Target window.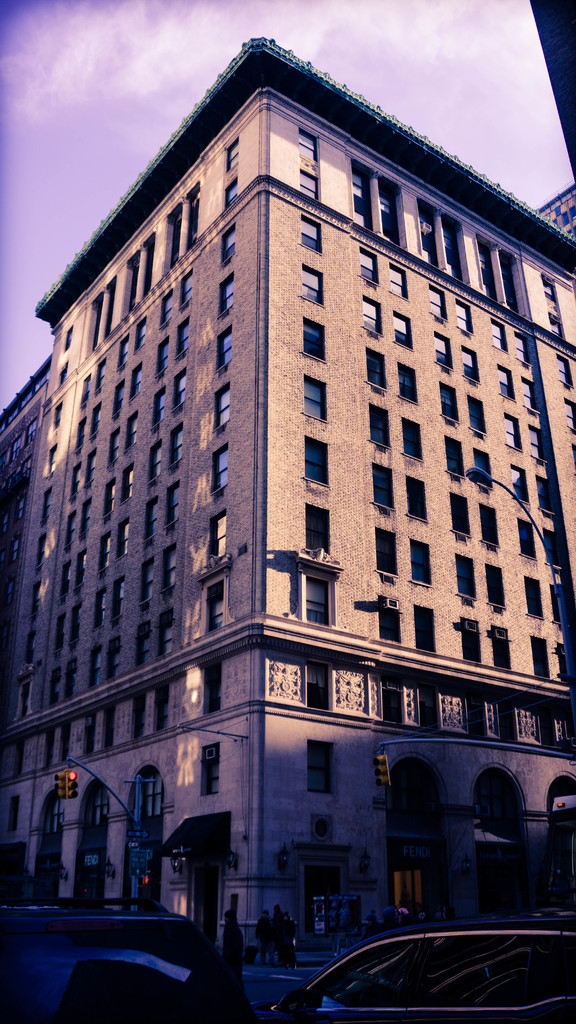
Target region: left=41, top=728, right=53, bottom=768.
